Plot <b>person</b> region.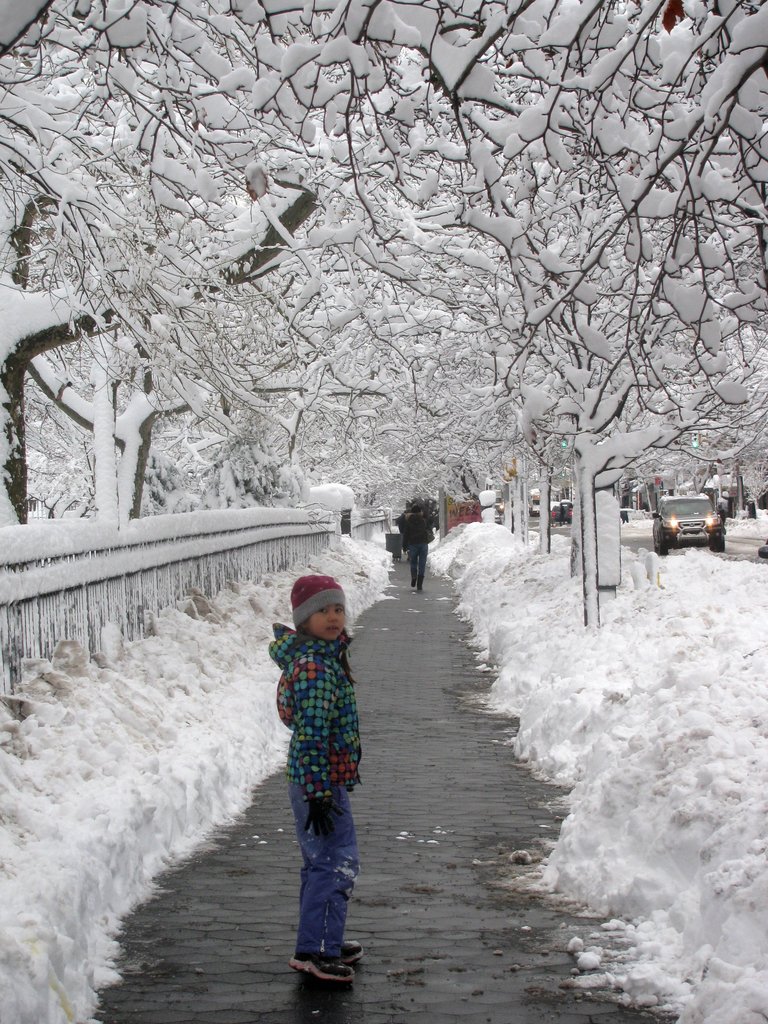
Plotted at [401,500,436,588].
